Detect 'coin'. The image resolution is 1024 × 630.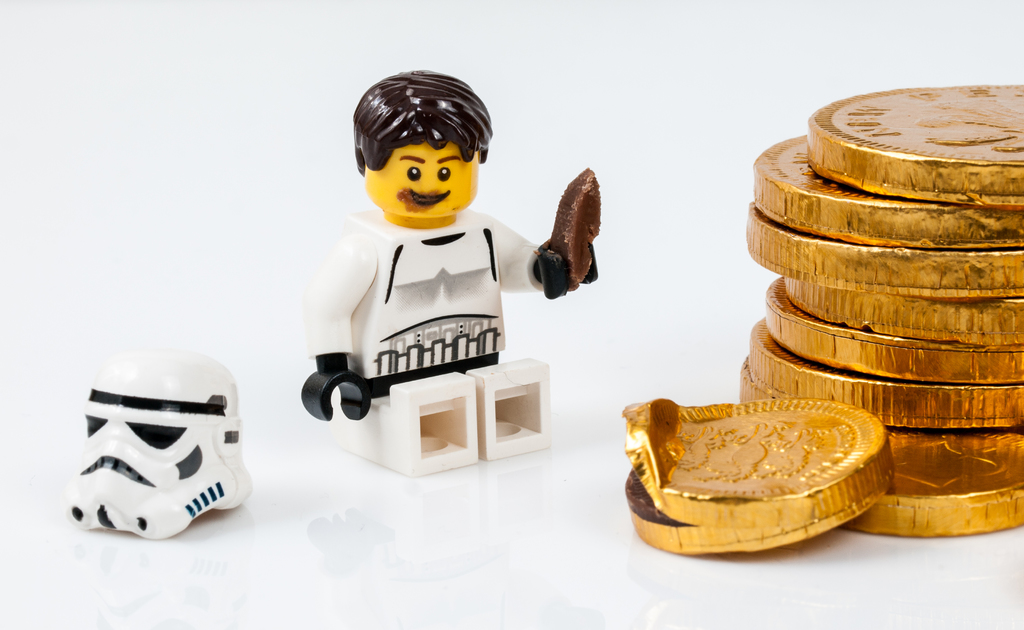
bbox(612, 396, 899, 560).
